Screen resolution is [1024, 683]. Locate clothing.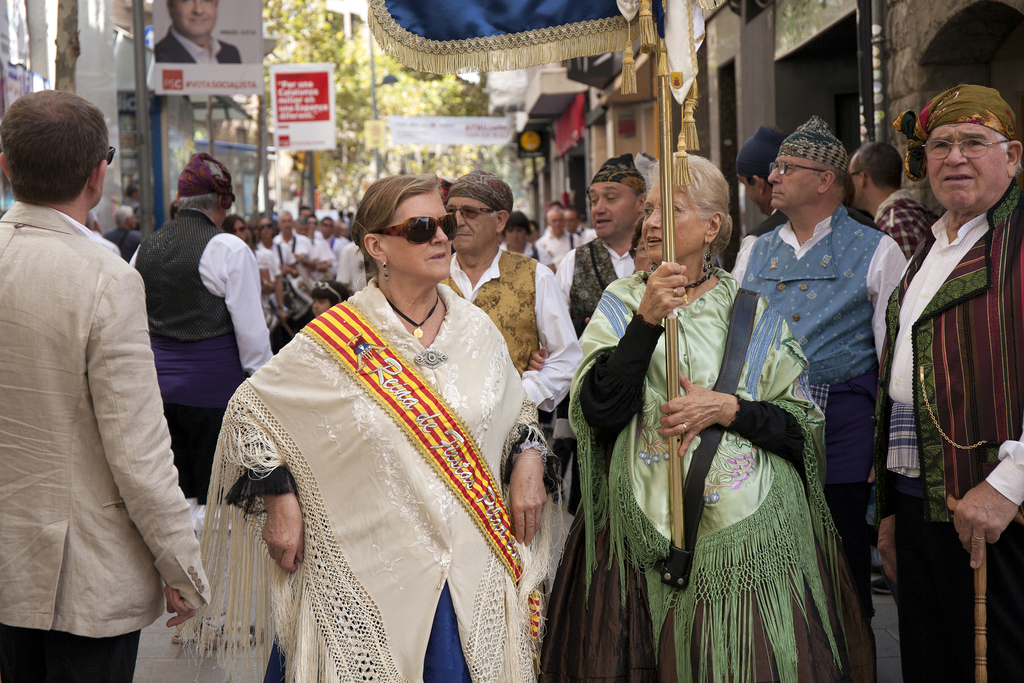
select_region(122, 198, 143, 222).
